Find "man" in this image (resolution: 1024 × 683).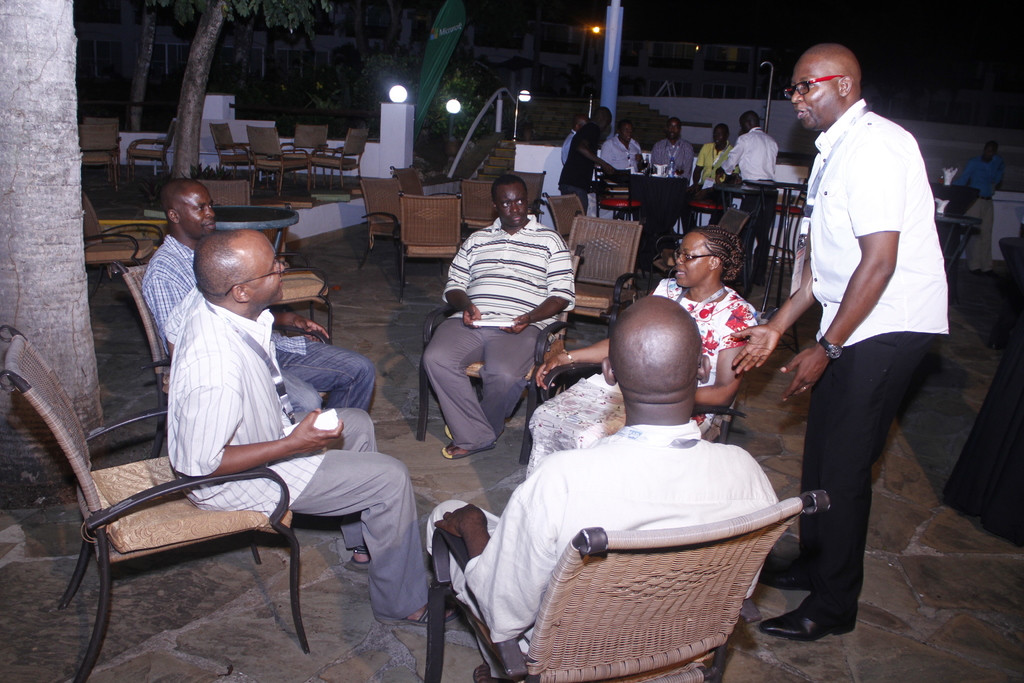
detection(951, 140, 1002, 275).
